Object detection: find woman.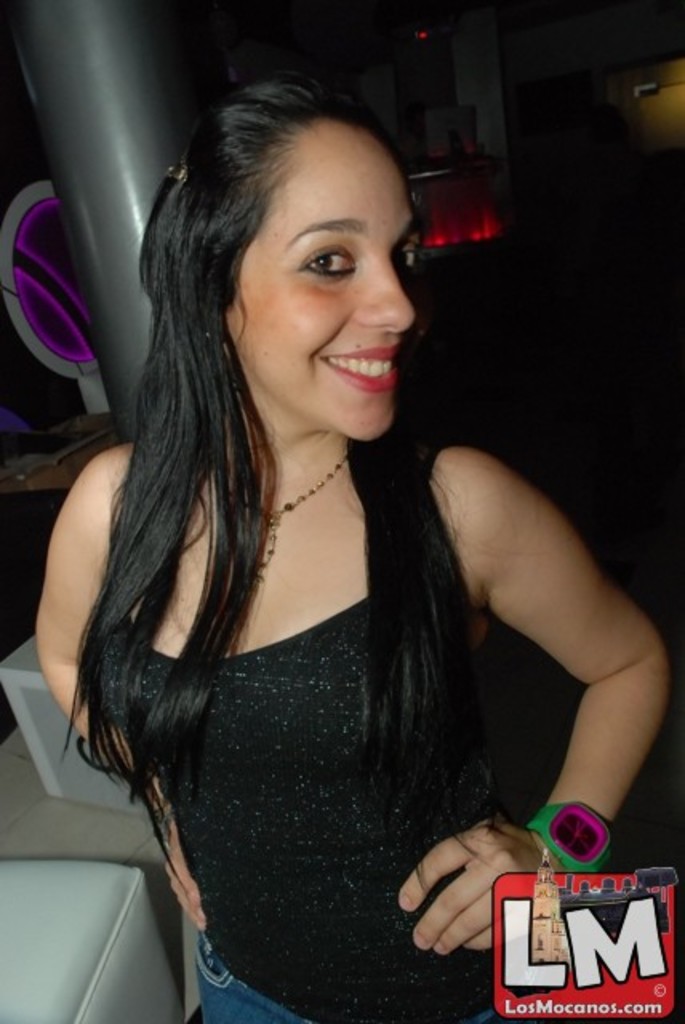
[45,59,635,1016].
